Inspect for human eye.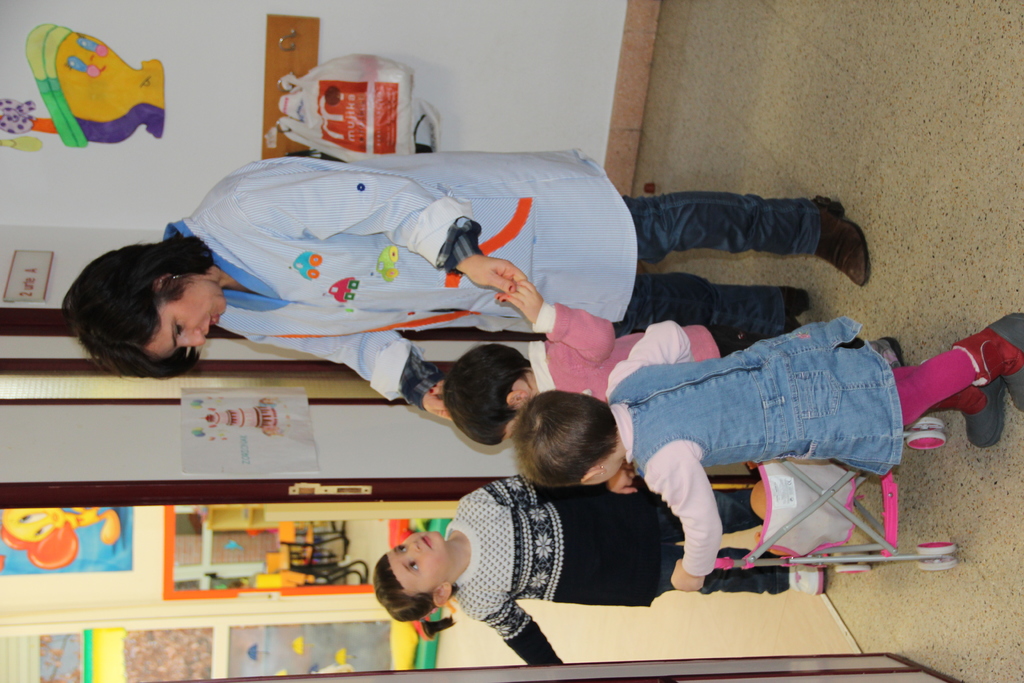
Inspection: region(406, 562, 419, 573).
